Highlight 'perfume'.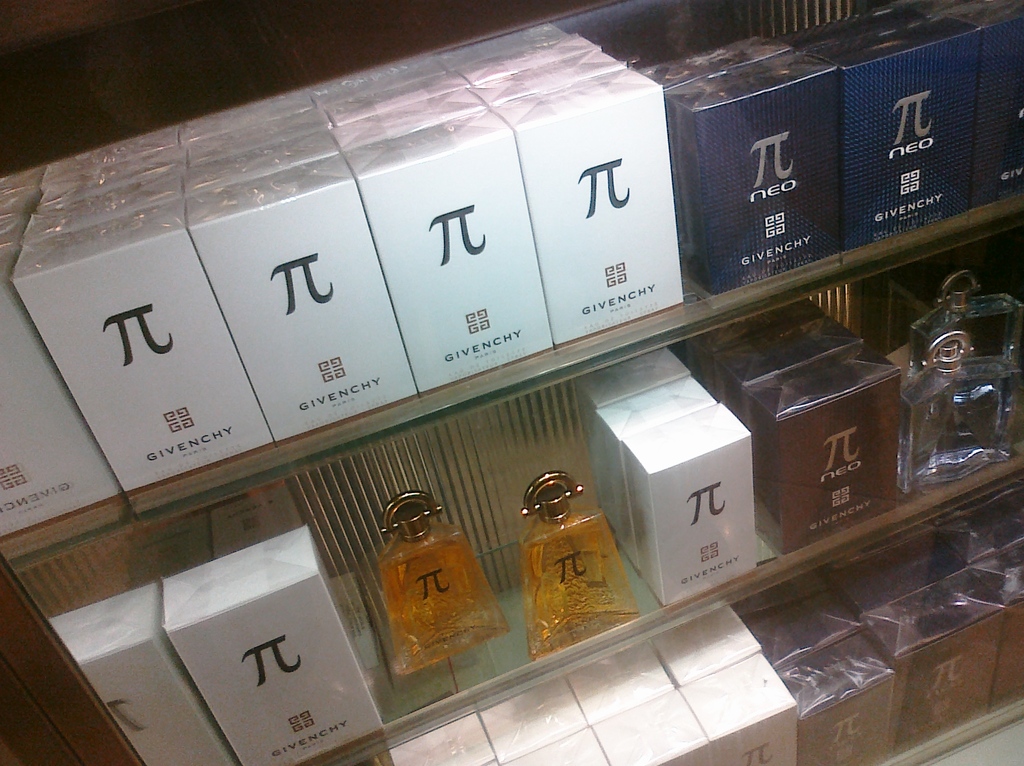
Highlighted region: box=[886, 334, 1023, 494].
